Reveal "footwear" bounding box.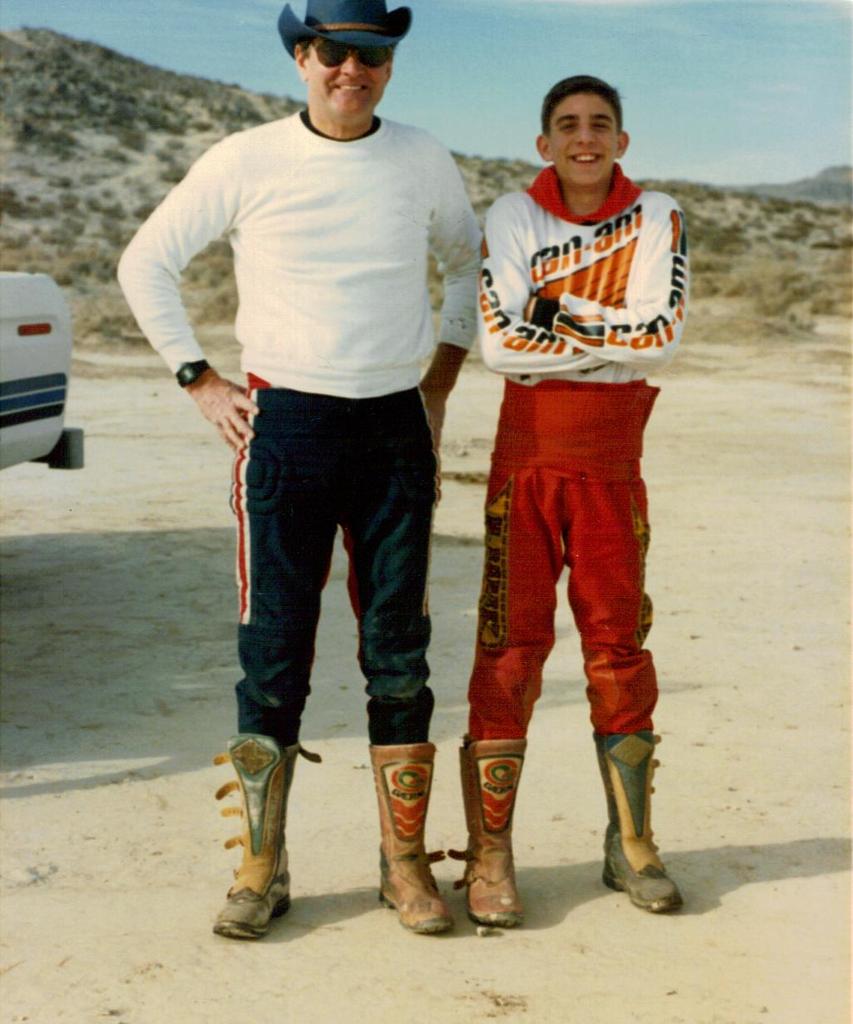
Revealed: <box>363,738,450,933</box>.
